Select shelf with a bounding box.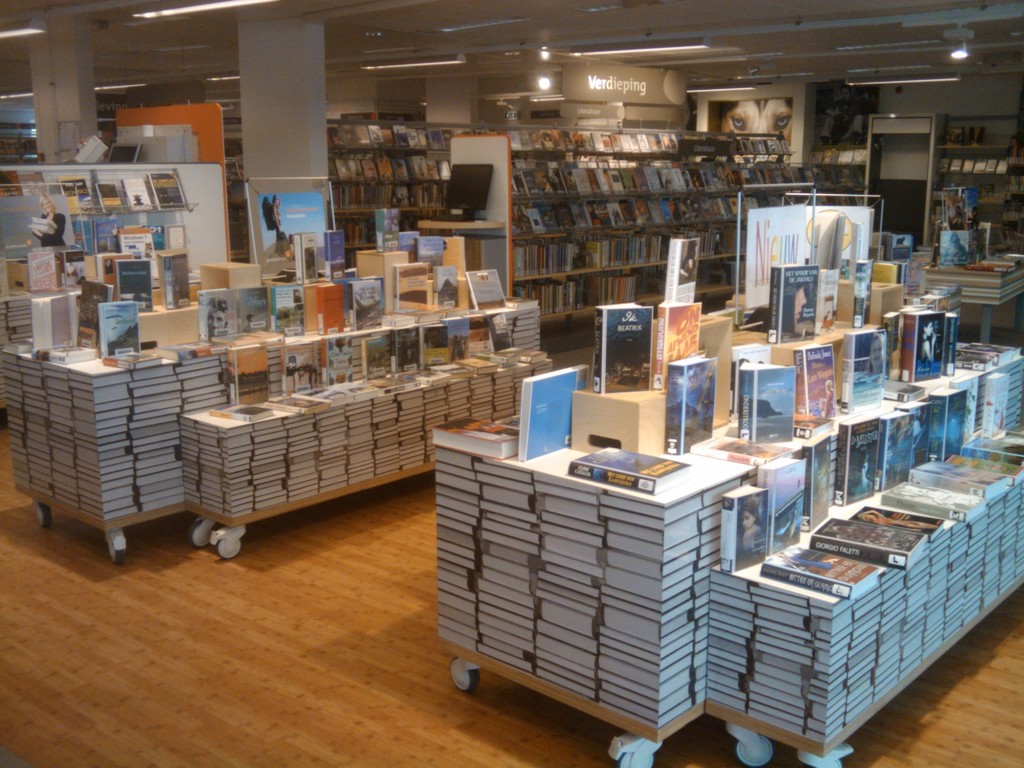
819 190 872 209.
